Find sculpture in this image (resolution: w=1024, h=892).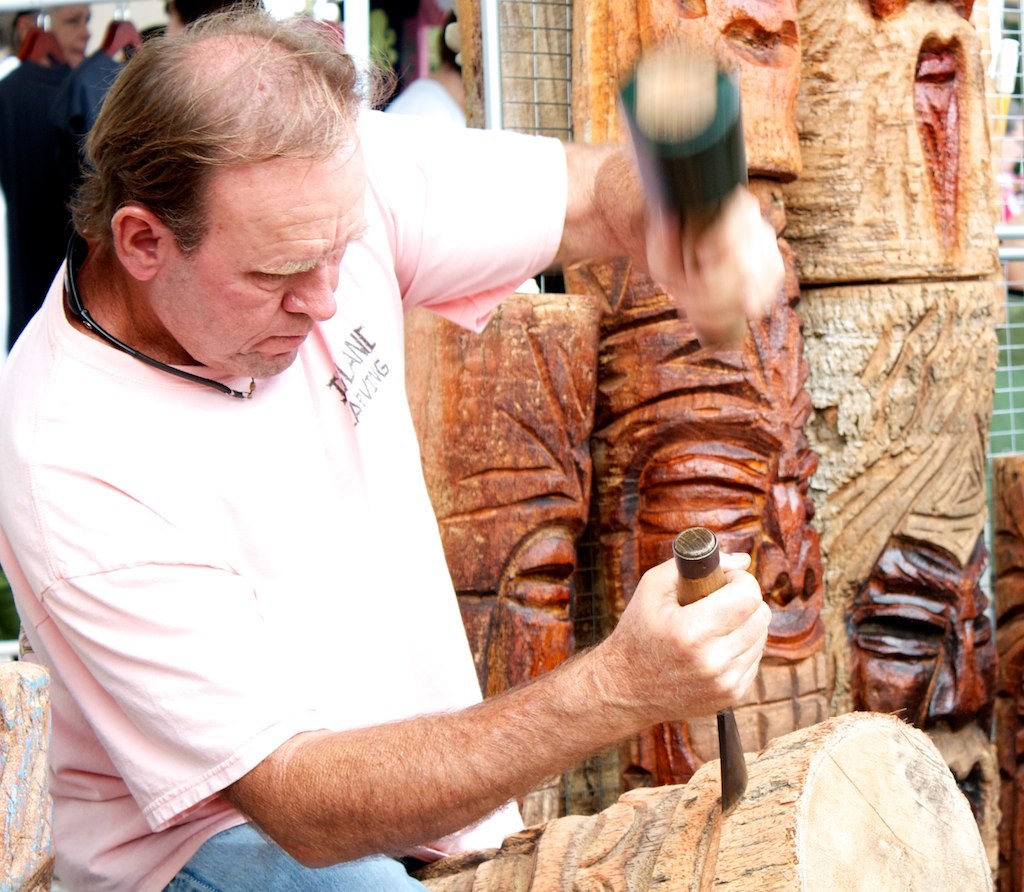
pyautogui.locateOnScreen(564, 0, 805, 285).
